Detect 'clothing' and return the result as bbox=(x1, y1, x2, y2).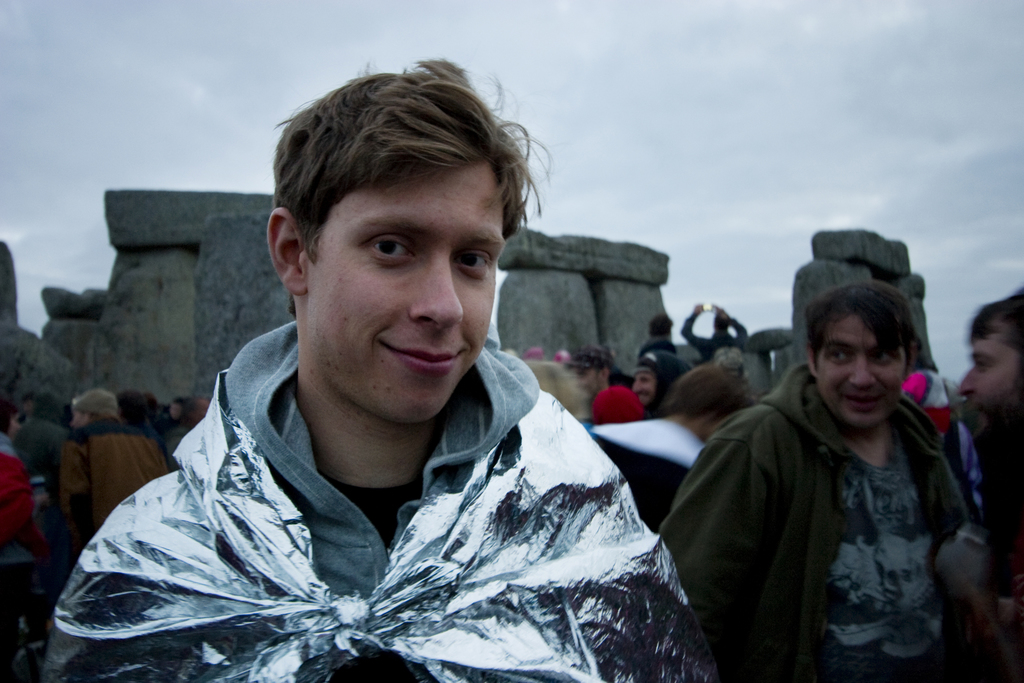
bbox=(591, 414, 705, 536).
